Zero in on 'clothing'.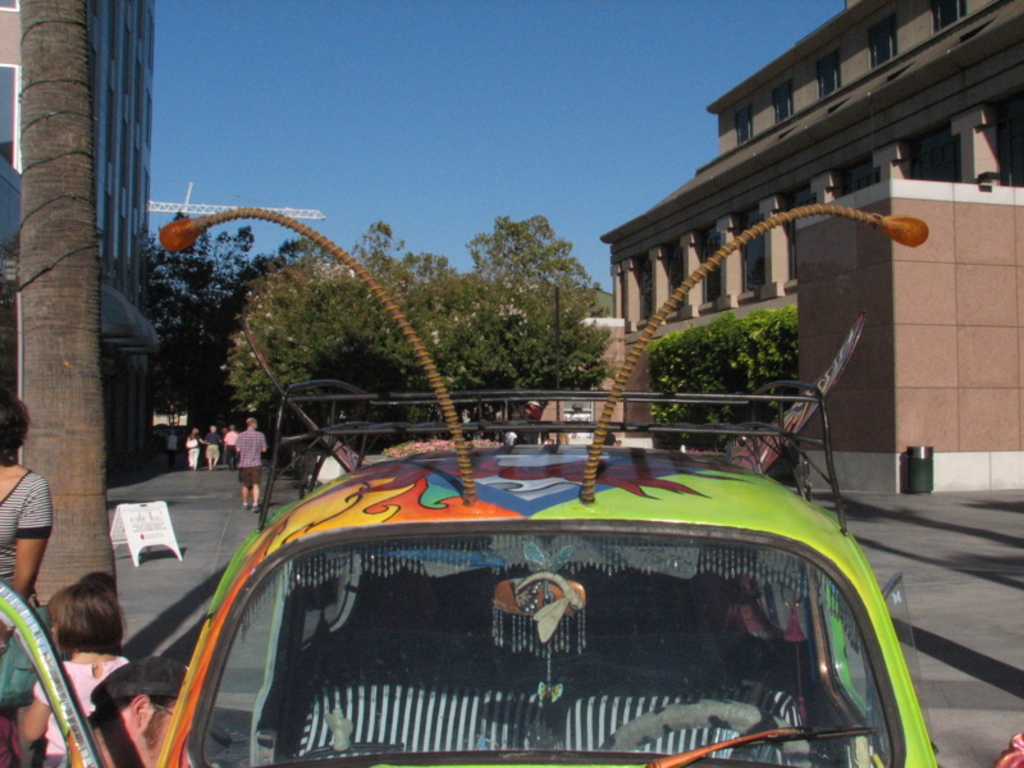
Zeroed in: (x1=41, y1=666, x2=127, y2=767).
